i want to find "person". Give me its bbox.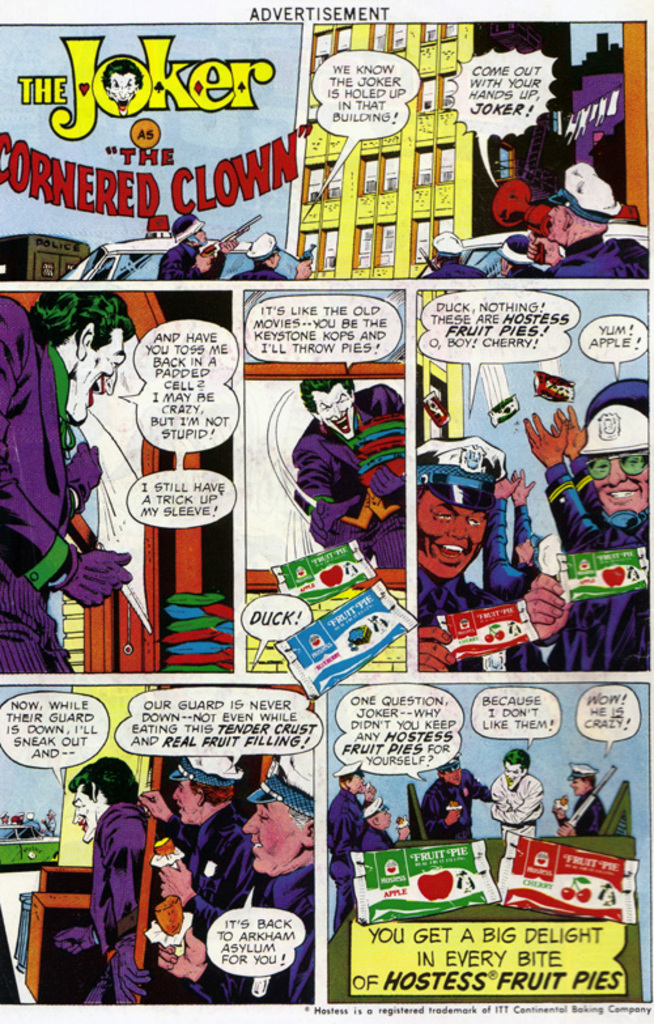
box=[415, 433, 518, 670].
